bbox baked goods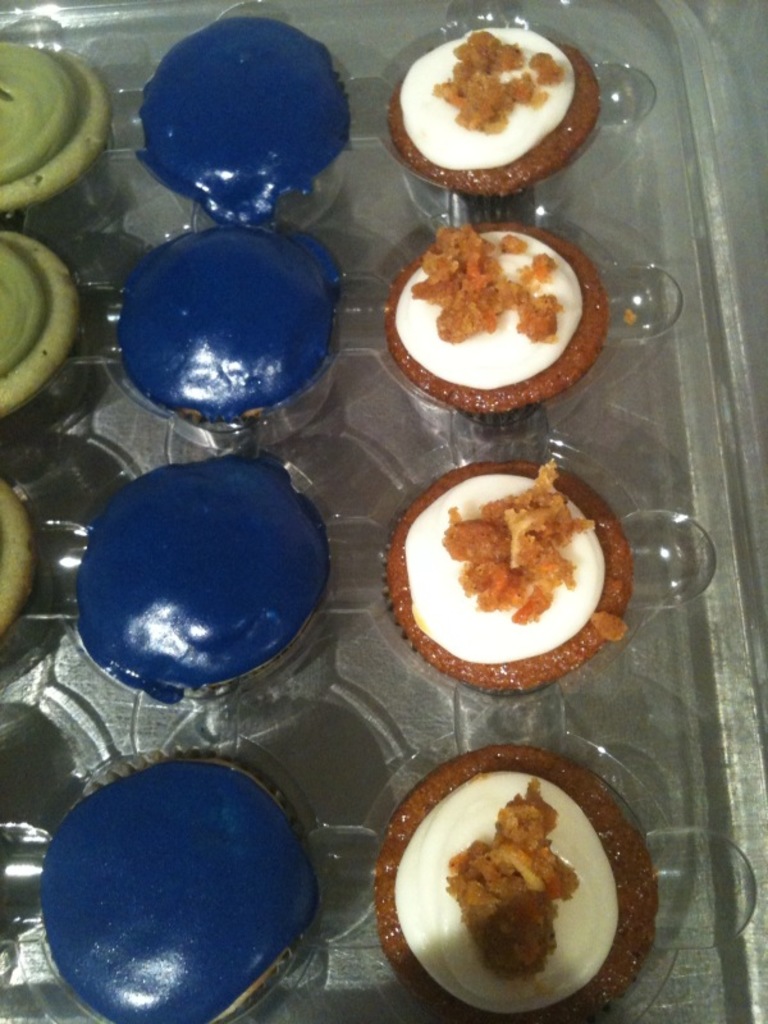
region(0, 36, 115, 204)
